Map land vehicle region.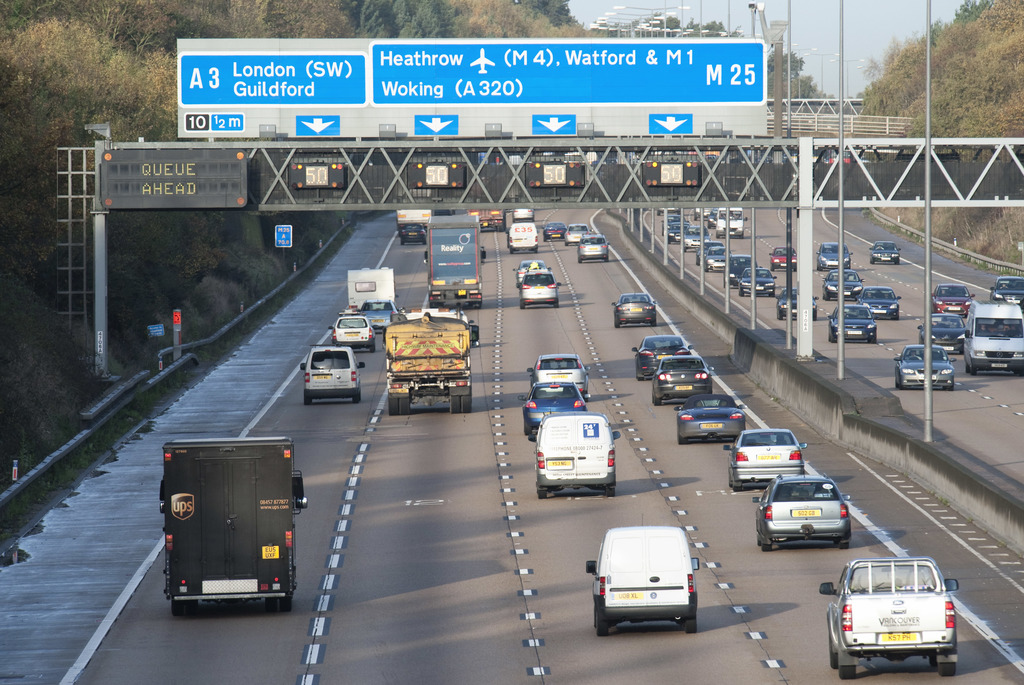
Mapped to region(541, 225, 570, 240).
